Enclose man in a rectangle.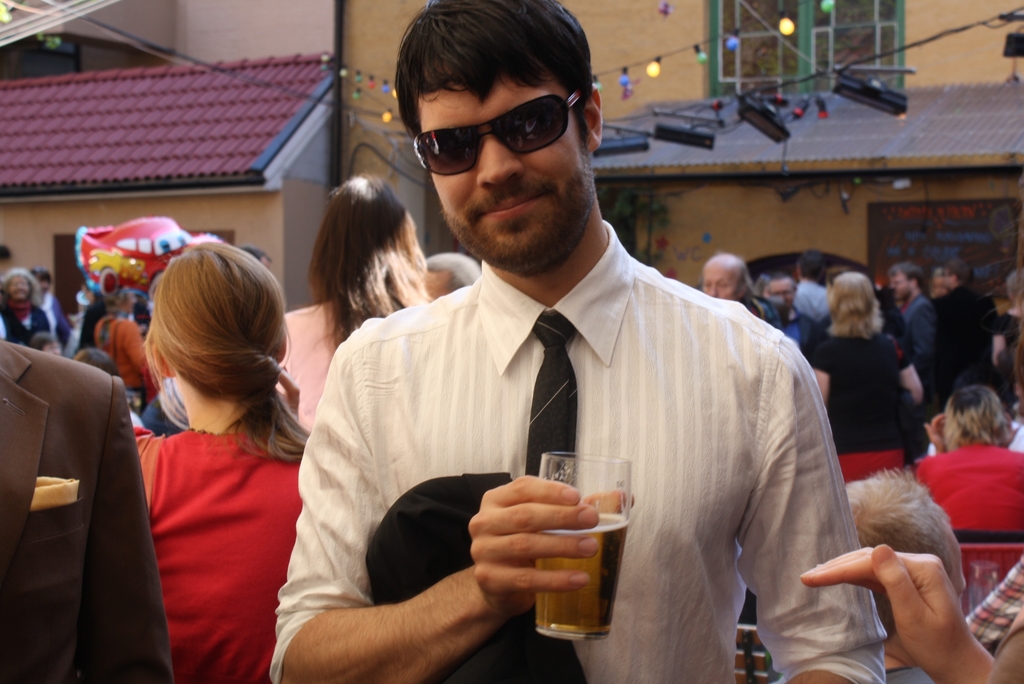
752,268,830,350.
